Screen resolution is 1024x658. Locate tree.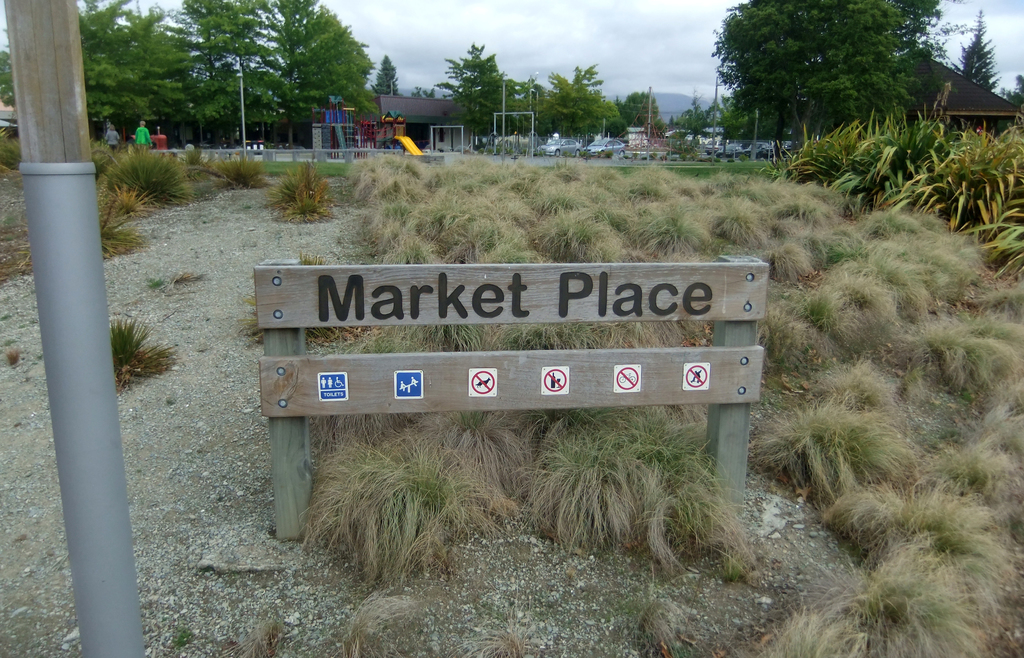
[left=434, top=37, right=534, bottom=139].
